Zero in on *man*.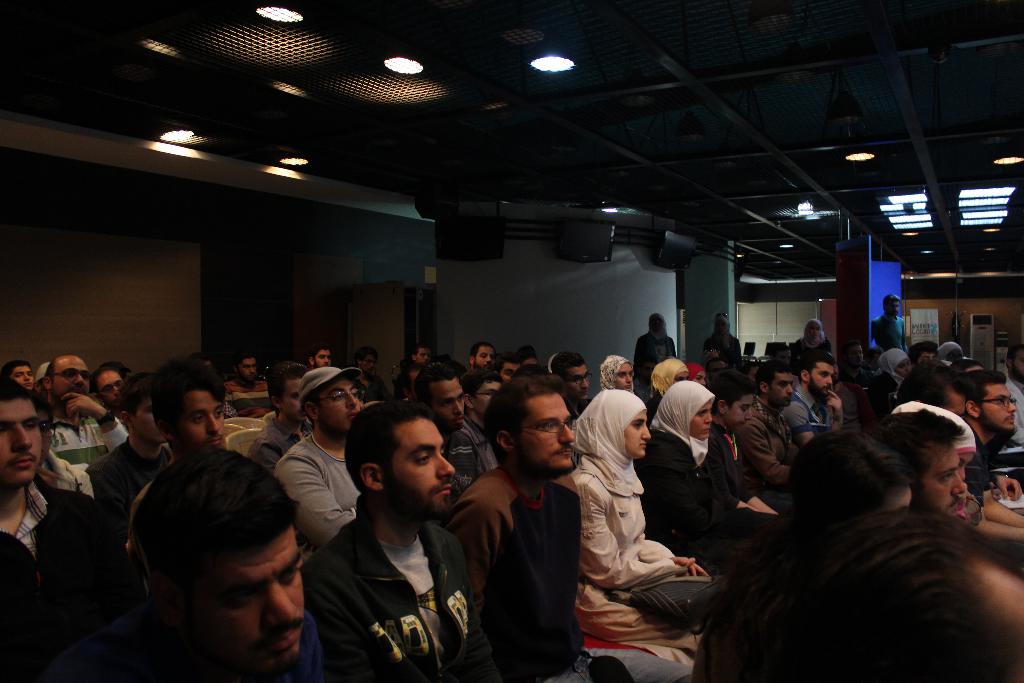
Zeroed in: select_region(399, 360, 496, 529).
